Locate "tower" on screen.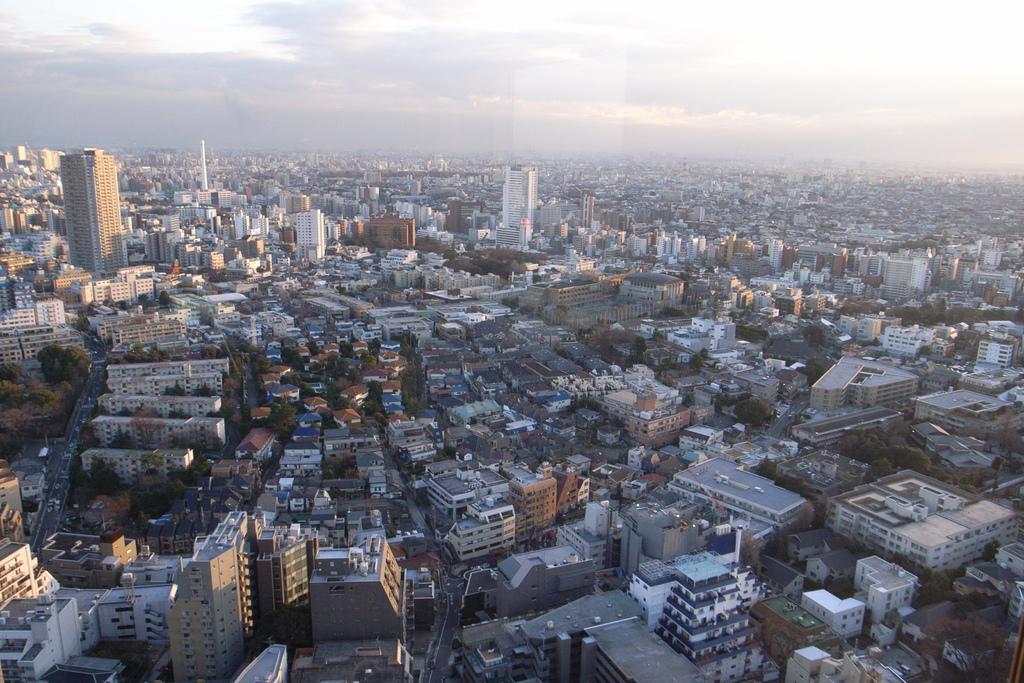
On screen at [x1=507, y1=165, x2=536, y2=238].
